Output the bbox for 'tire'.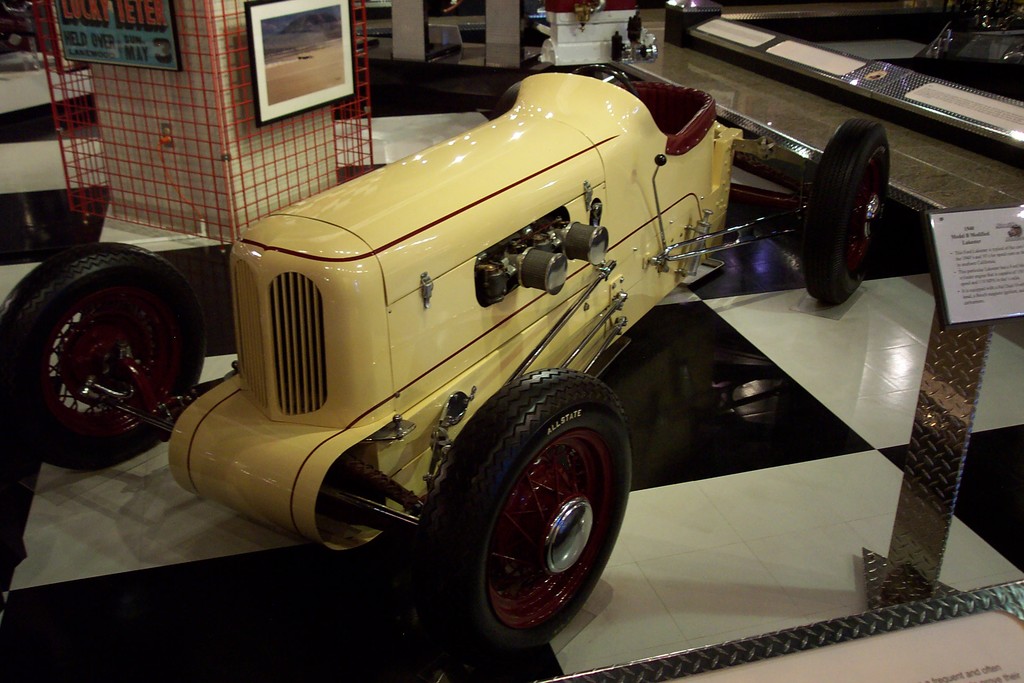
select_region(15, 235, 202, 458).
